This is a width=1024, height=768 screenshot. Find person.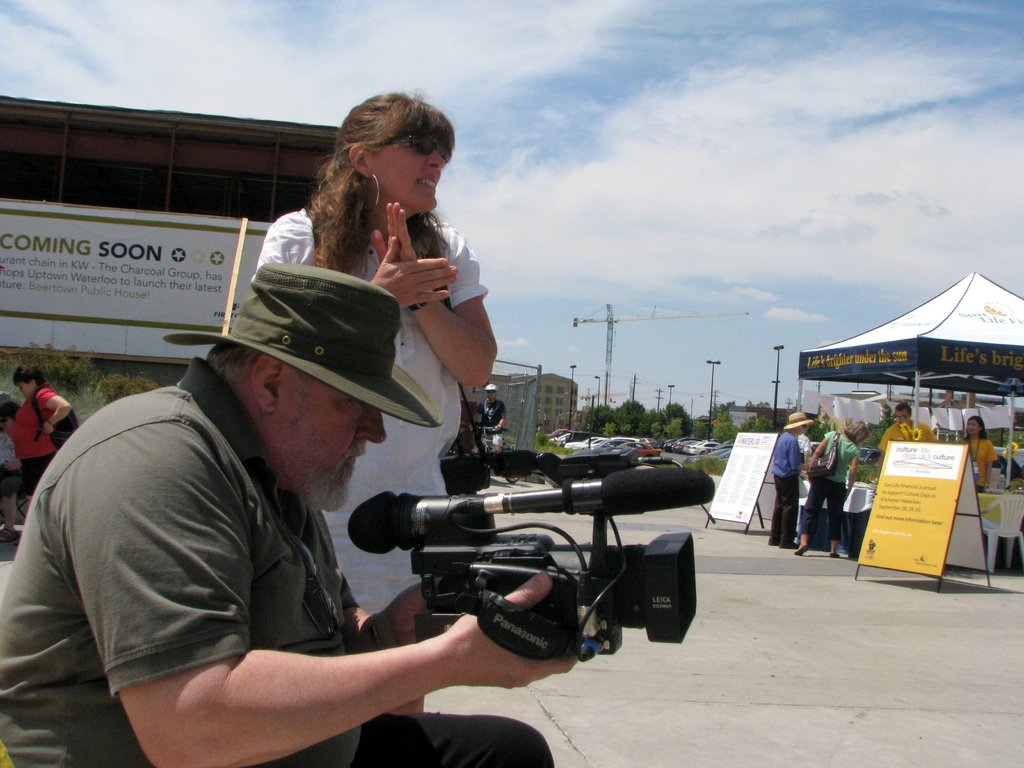
Bounding box: BBox(754, 407, 813, 556).
